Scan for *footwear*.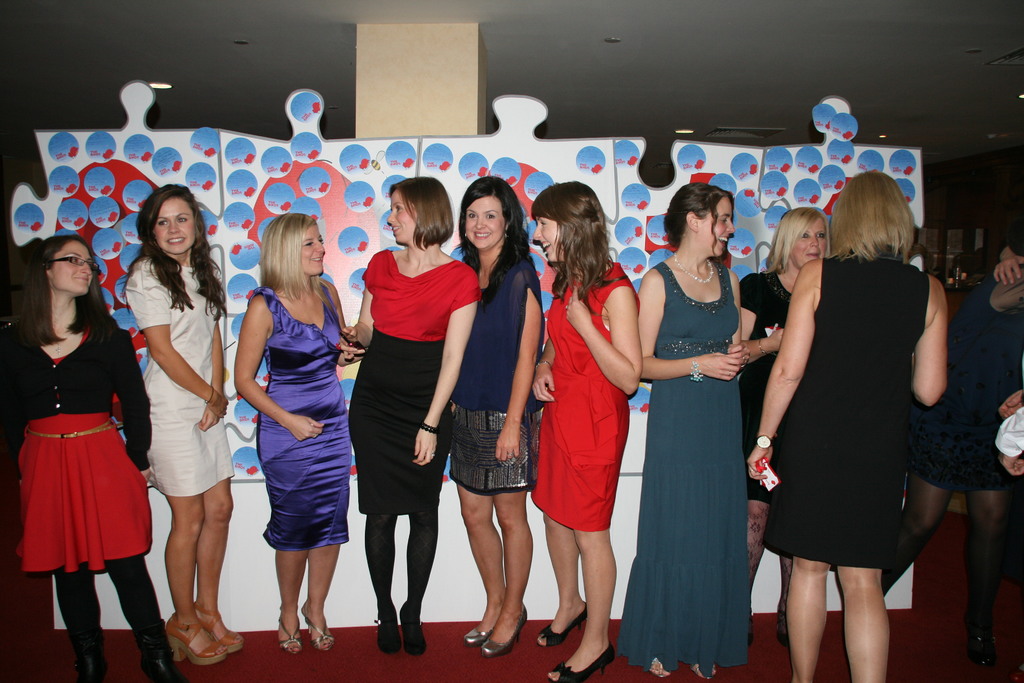
Scan result: 278 599 302 655.
